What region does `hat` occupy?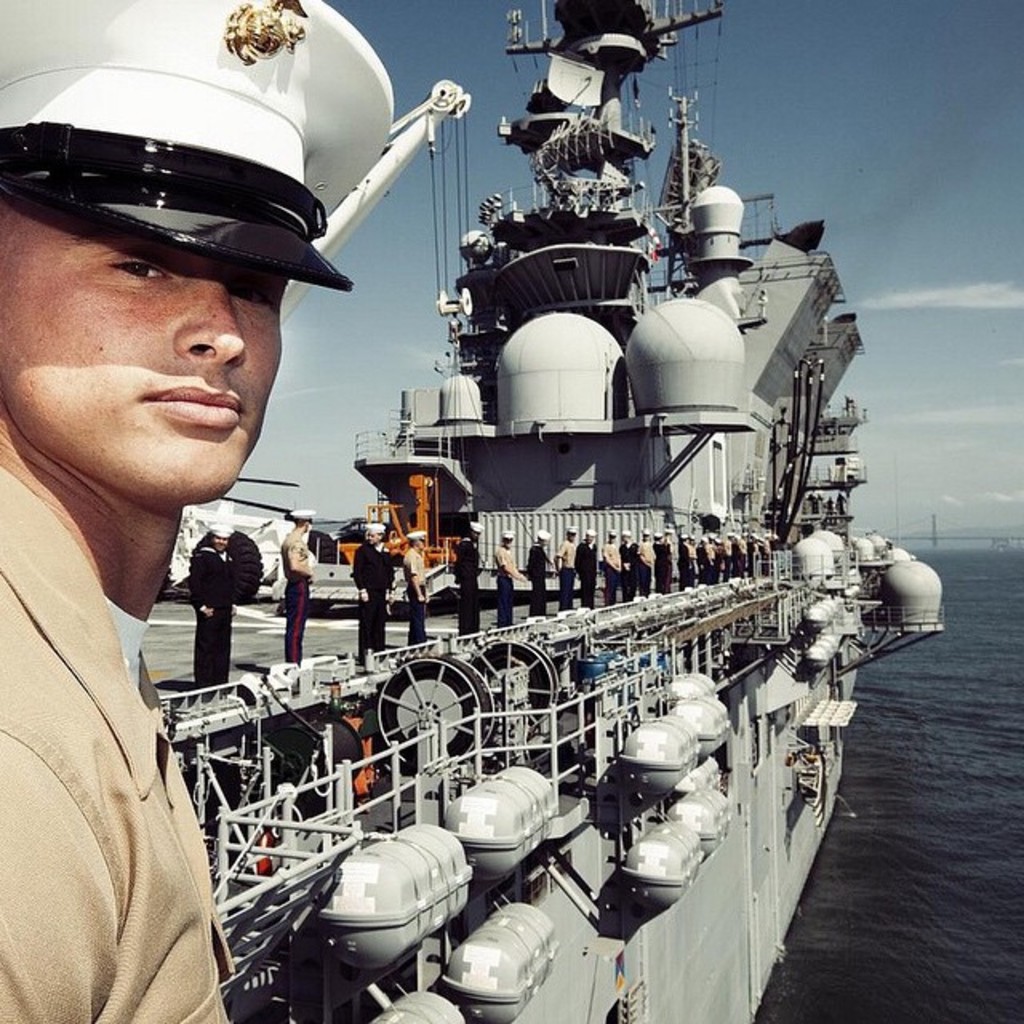
locate(637, 531, 646, 546).
